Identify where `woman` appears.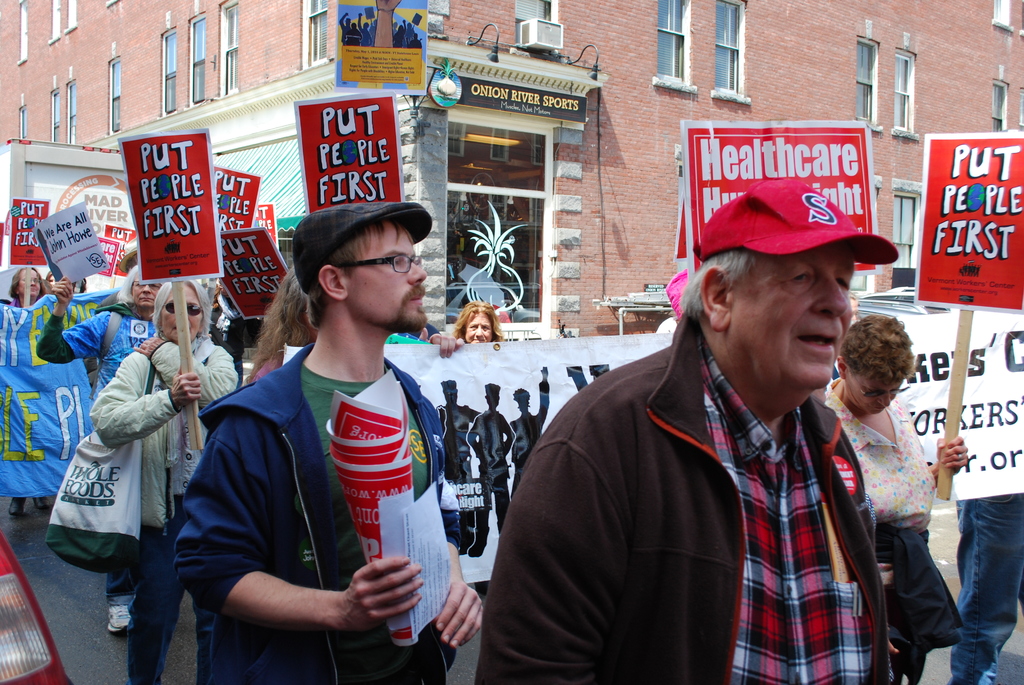
Appears at [820, 315, 971, 684].
